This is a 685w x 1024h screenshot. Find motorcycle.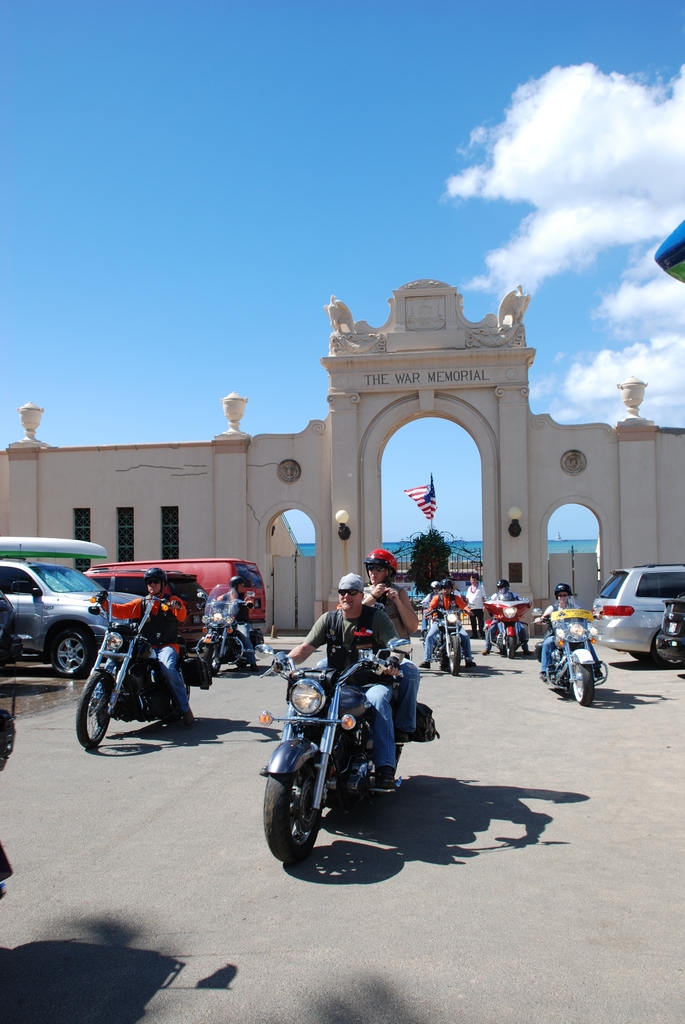
Bounding box: locate(251, 637, 441, 867).
